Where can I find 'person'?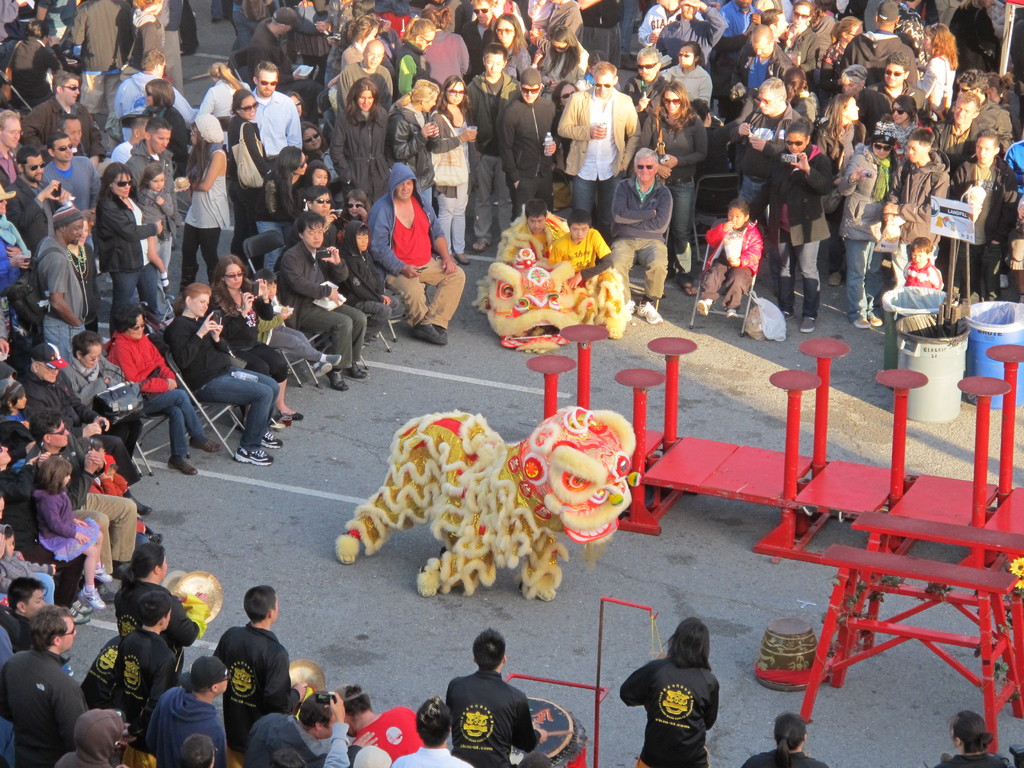
You can find it at (495,64,561,224).
